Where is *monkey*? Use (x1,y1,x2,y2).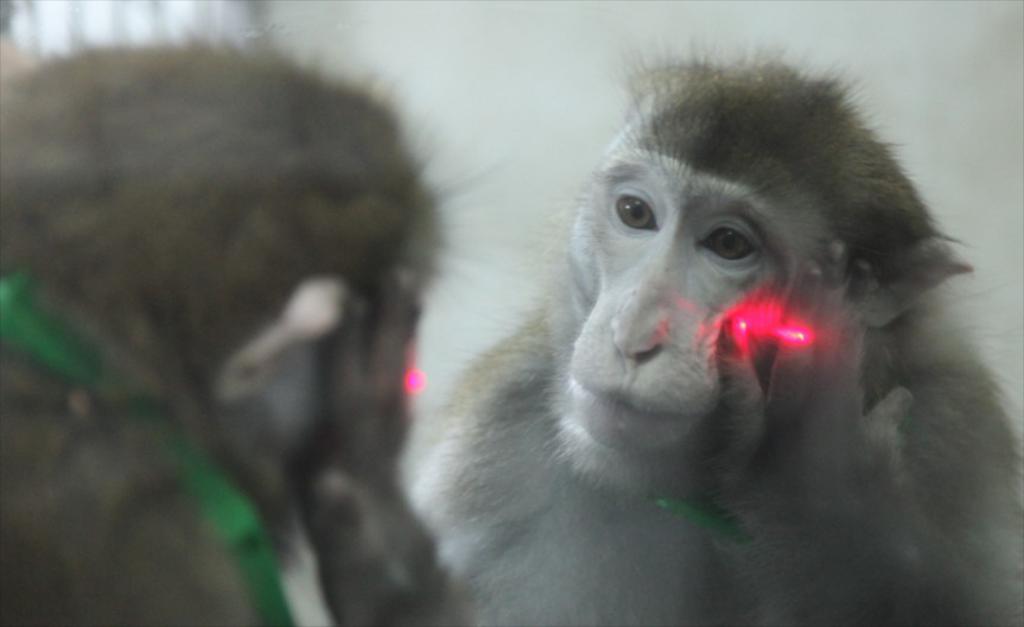
(407,39,1023,626).
